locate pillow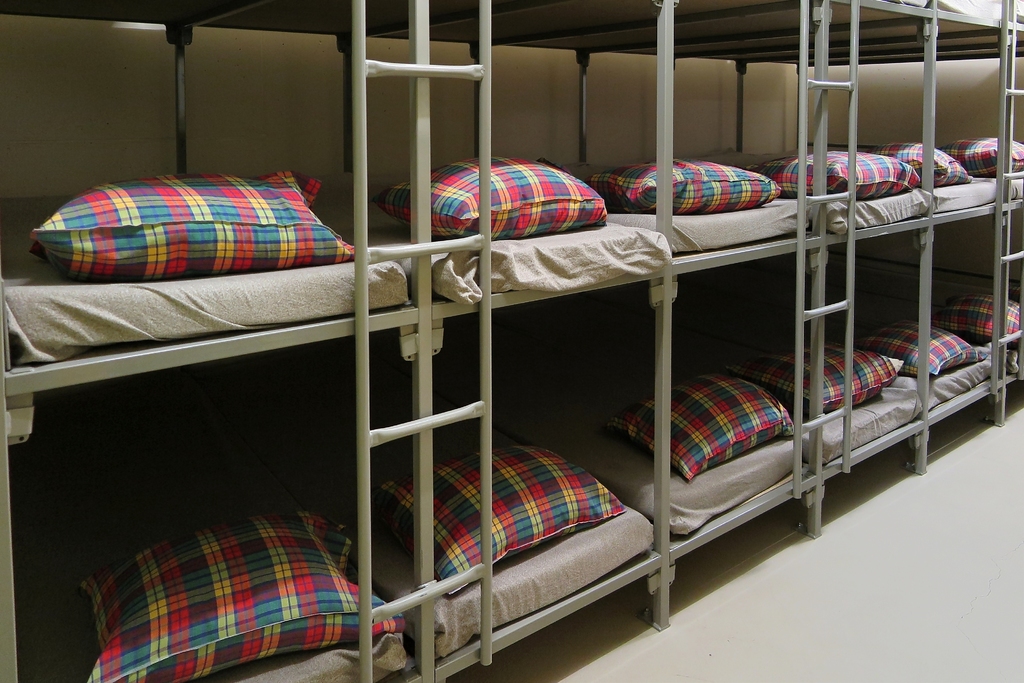
box(12, 174, 375, 290)
